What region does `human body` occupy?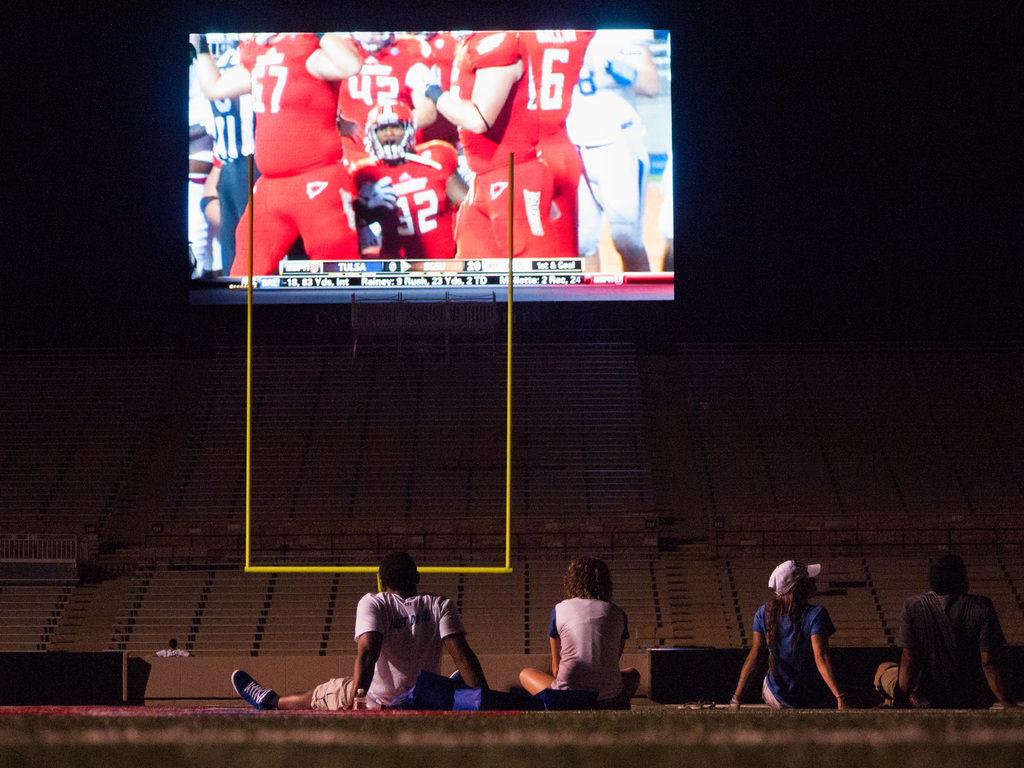
region(874, 540, 1023, 721).
